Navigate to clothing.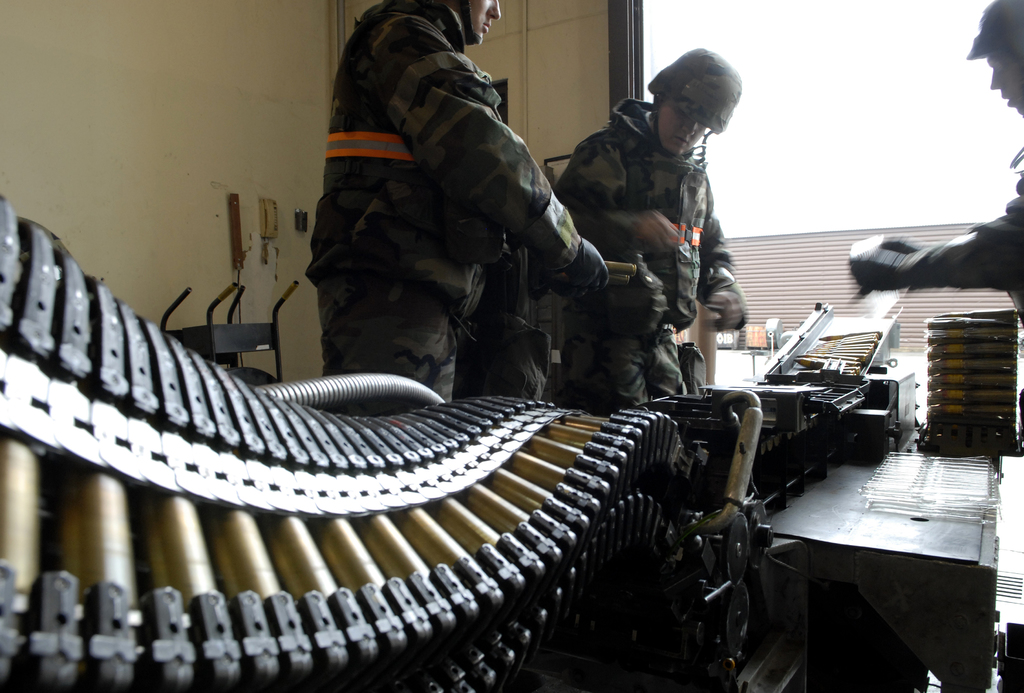
Navigation target: l=276, t=0, r=613, b=412.
